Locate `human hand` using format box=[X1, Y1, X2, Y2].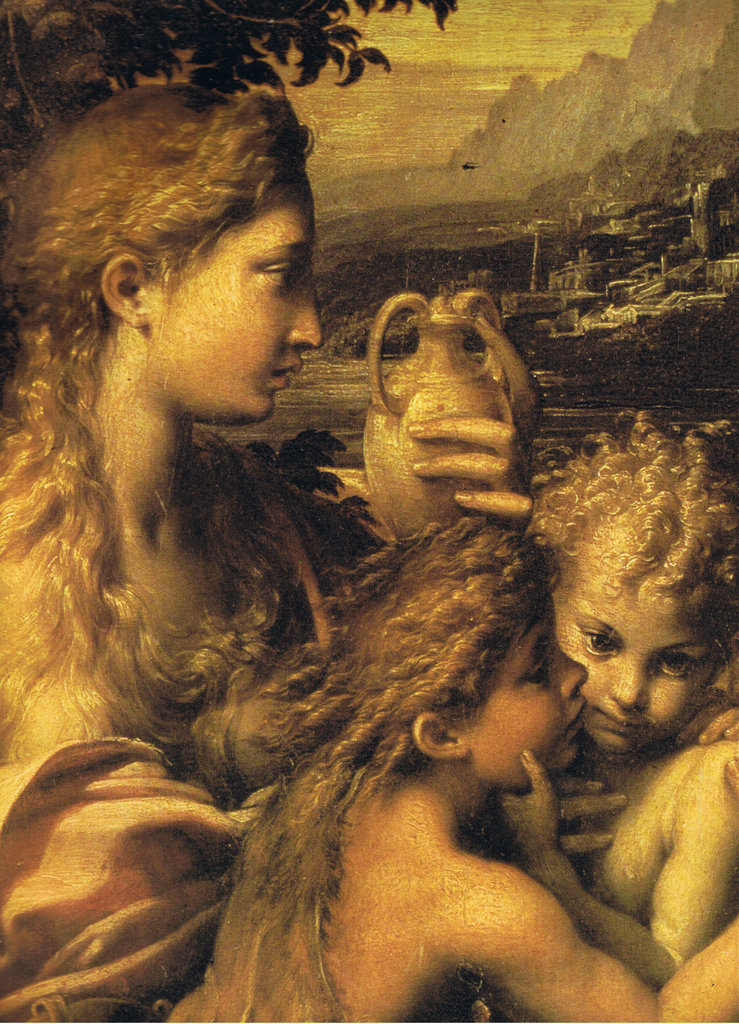
box=[483, 753, 556, 861].
